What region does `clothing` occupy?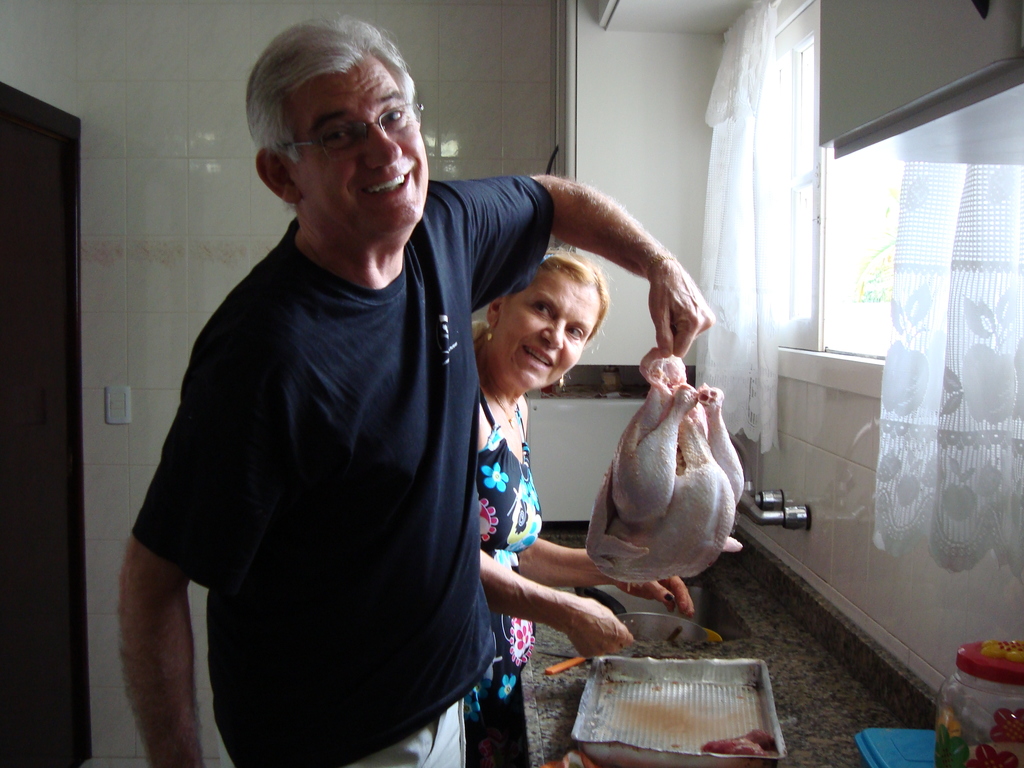
bbox=(124, 170, 557, 765).
